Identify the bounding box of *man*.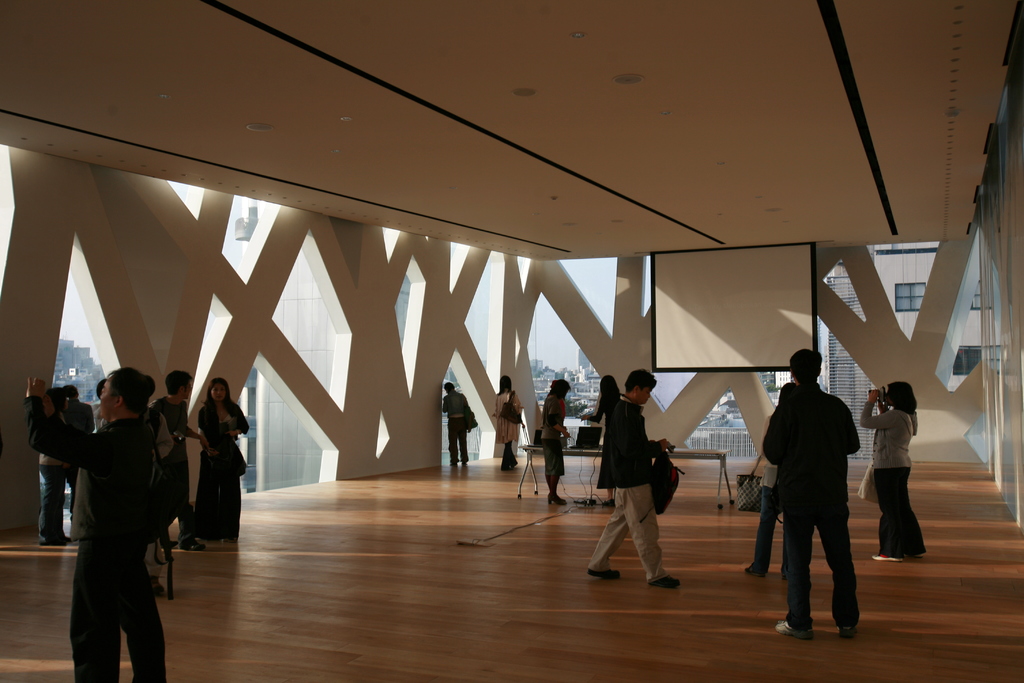
detection(151, 366, 202, 553).
